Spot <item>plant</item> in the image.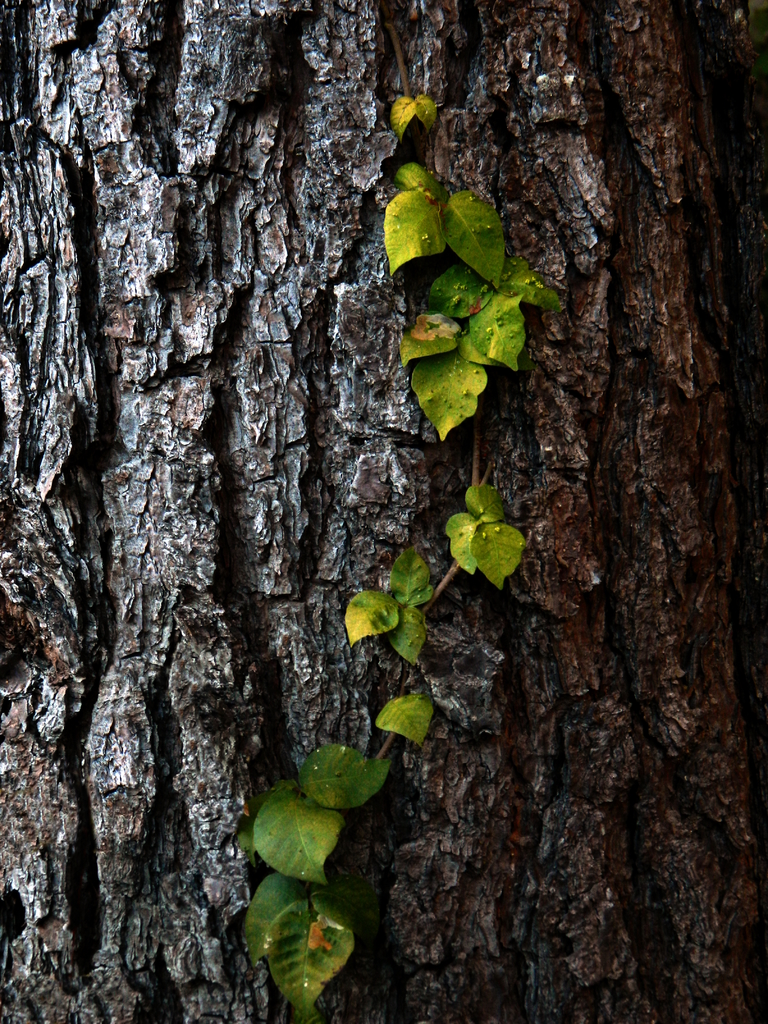
<item>plant</item> found at bbox=(383, 258, 544, 428).
